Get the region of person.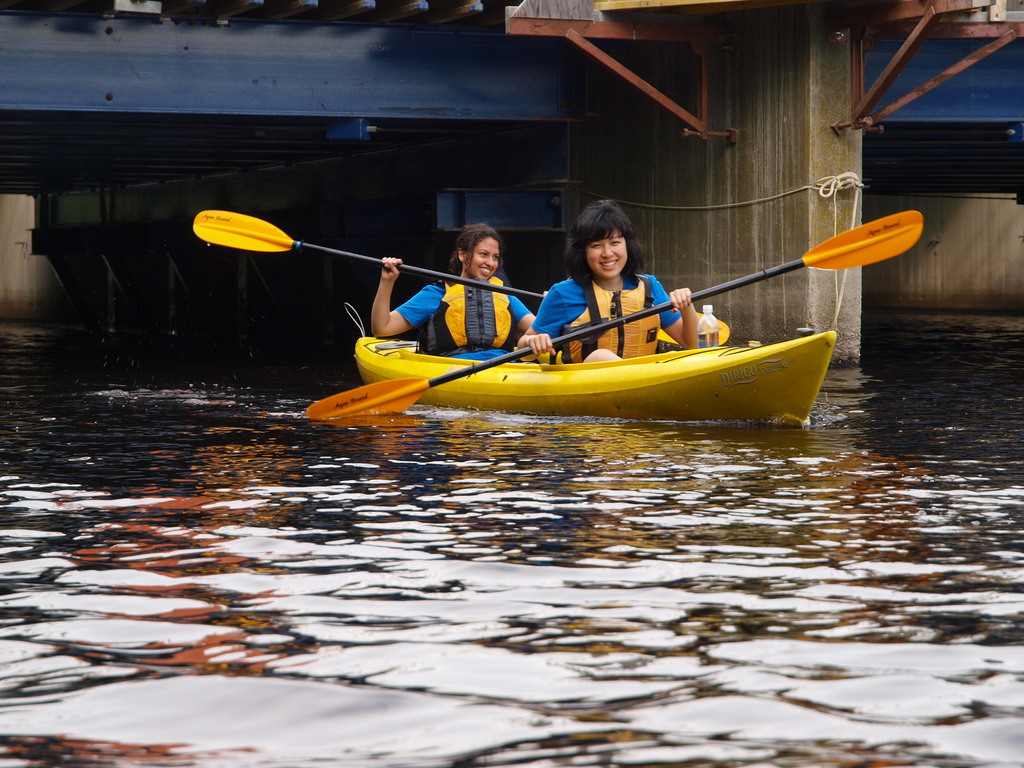
BBox(358, 228, 559, 372).
